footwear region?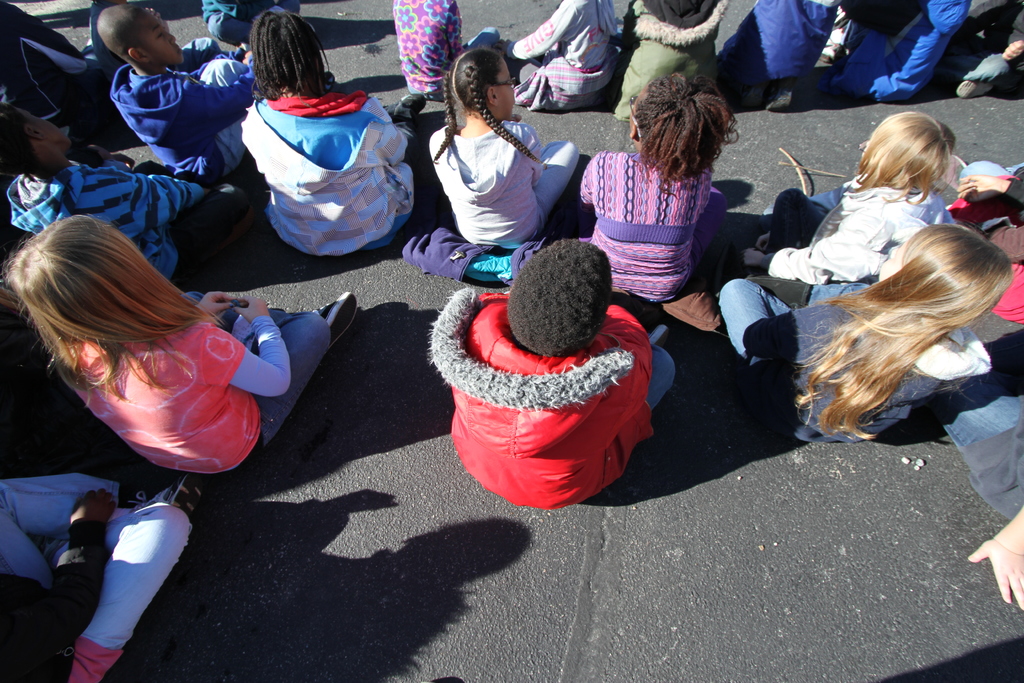
(left=386, top=94, right=425, bottom=127)
